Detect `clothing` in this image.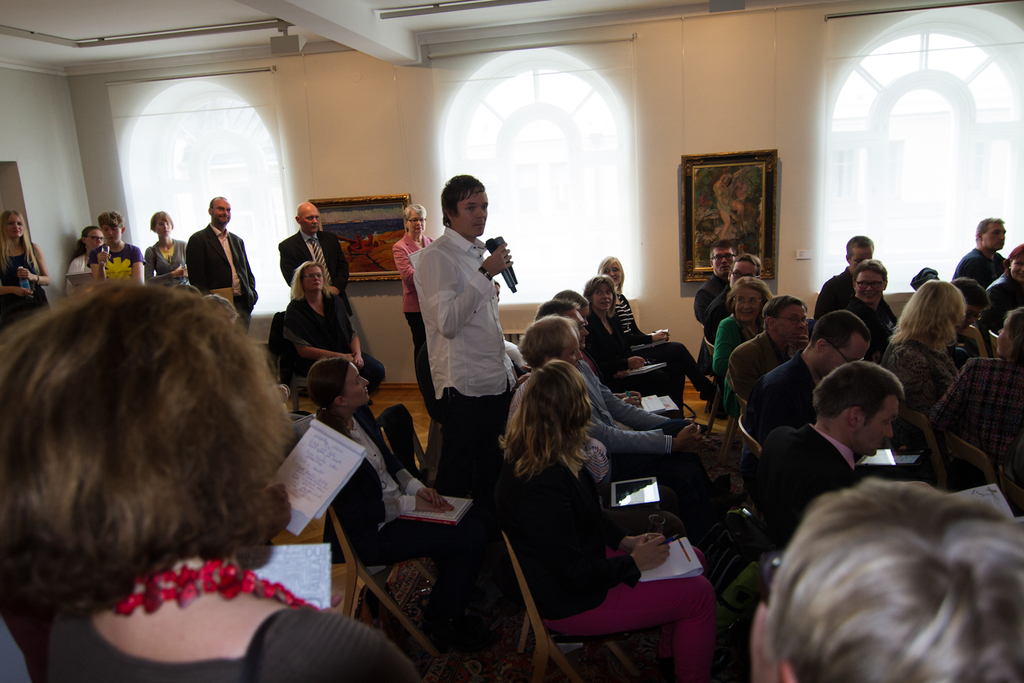
Detection: (182,222,259,323).
